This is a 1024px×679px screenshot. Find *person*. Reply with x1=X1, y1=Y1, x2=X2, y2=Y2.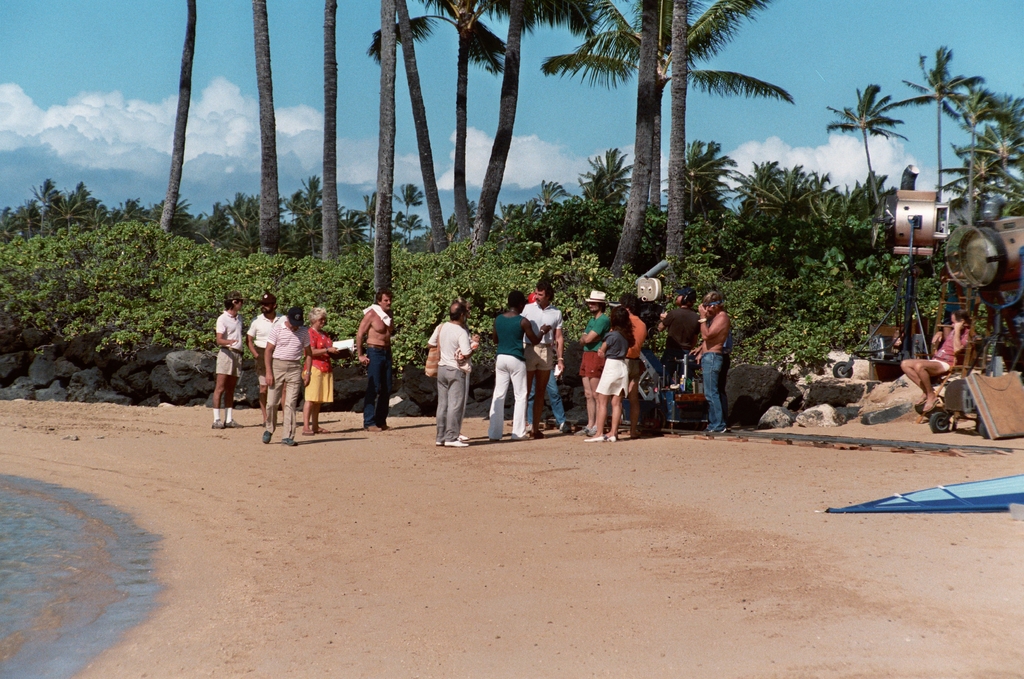
x1=575, y1=287, x2=617, y2=437.
